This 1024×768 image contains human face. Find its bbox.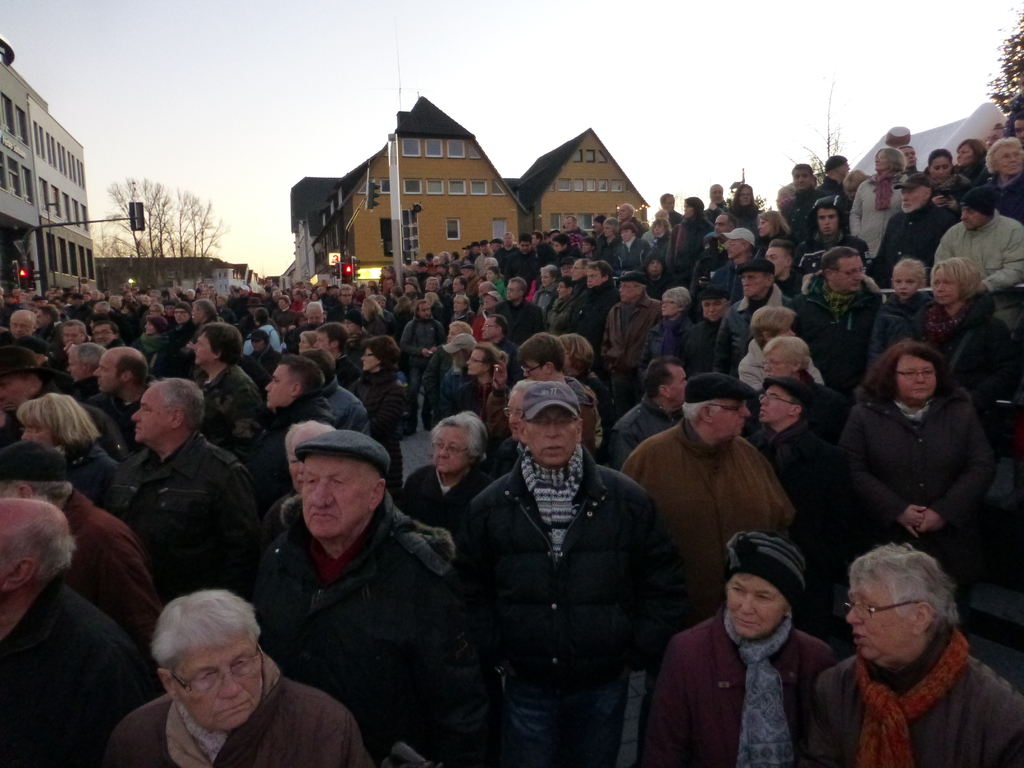
[x1=586, y1=268, x2=604, y2=287].
